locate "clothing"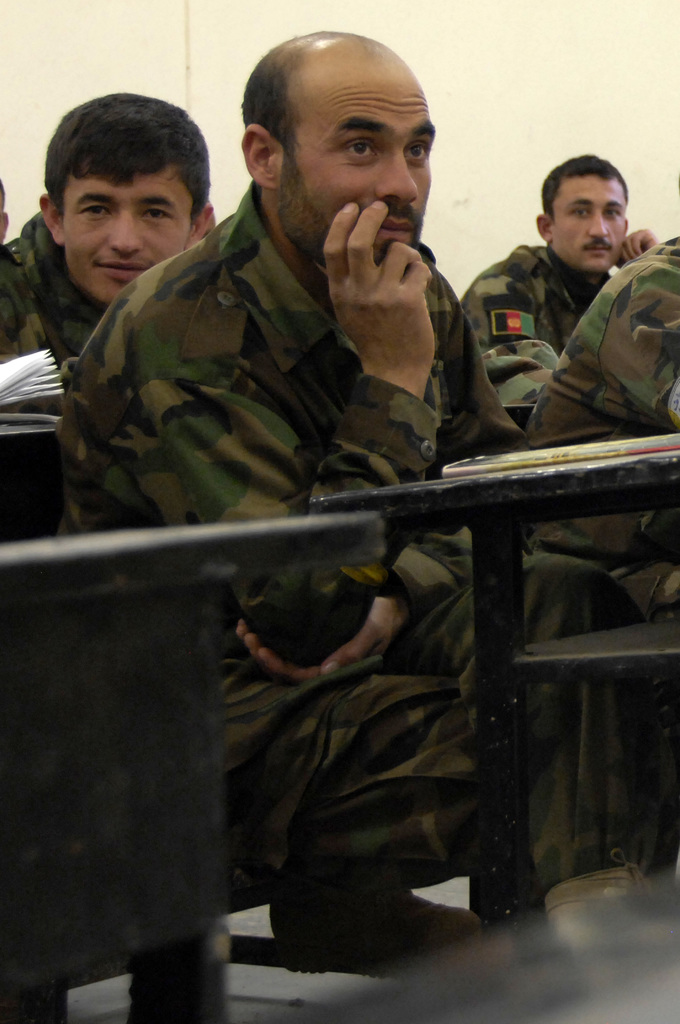
pyautogui.locateOnScreen(51, 178, 679, 908)
